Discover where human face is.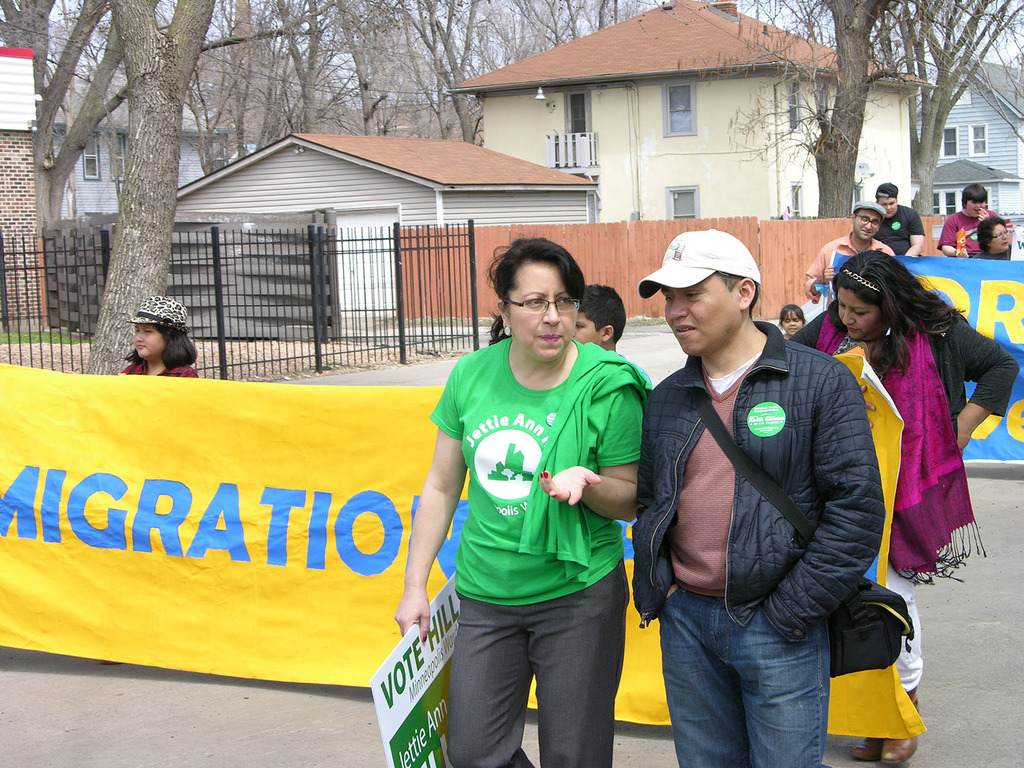
Discovered at crop(782, 309, 801, 335).
